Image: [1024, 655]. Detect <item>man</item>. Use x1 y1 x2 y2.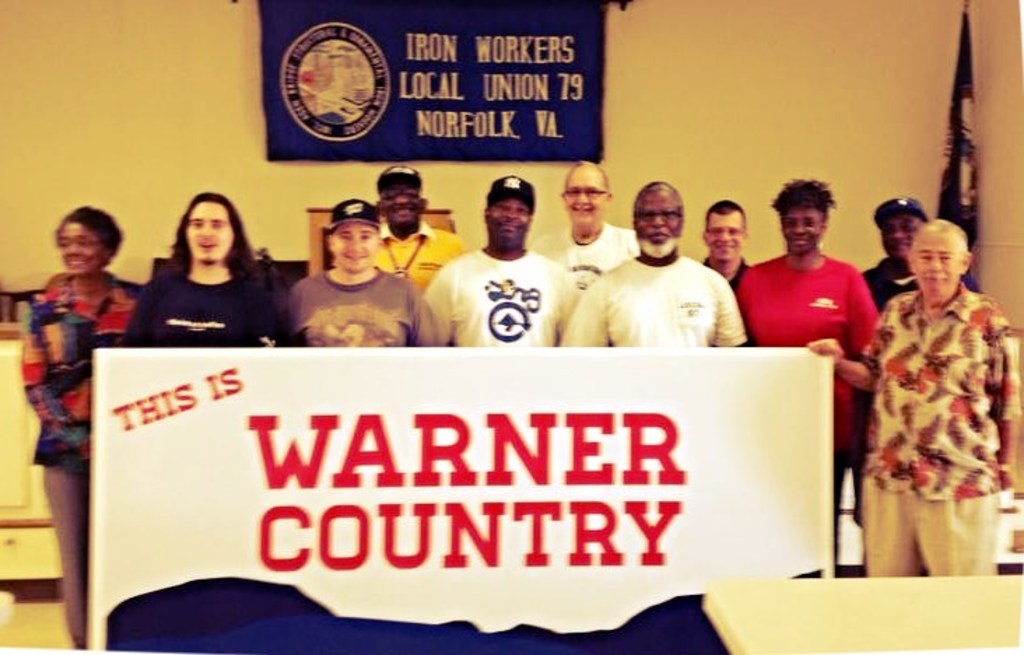
414 181 595 358.
